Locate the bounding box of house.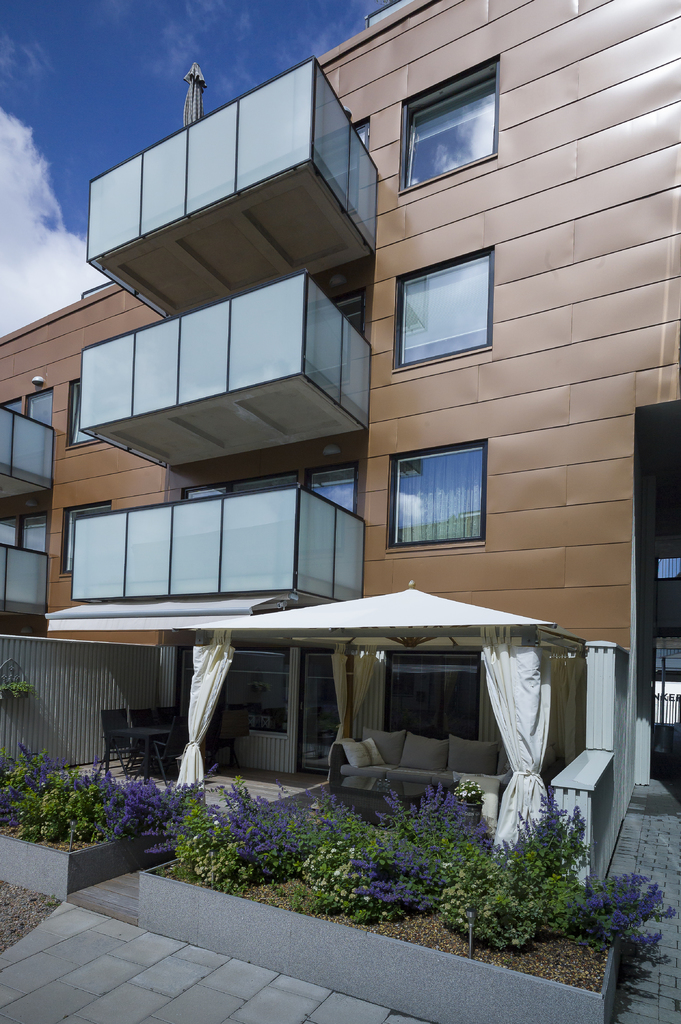
Bounding box: Rect(22, 12, 666, 856).
